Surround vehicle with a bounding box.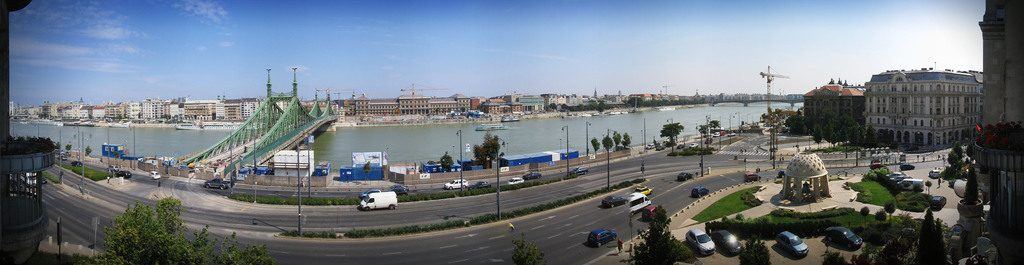
bbox=[471, 177, 495, 192].
